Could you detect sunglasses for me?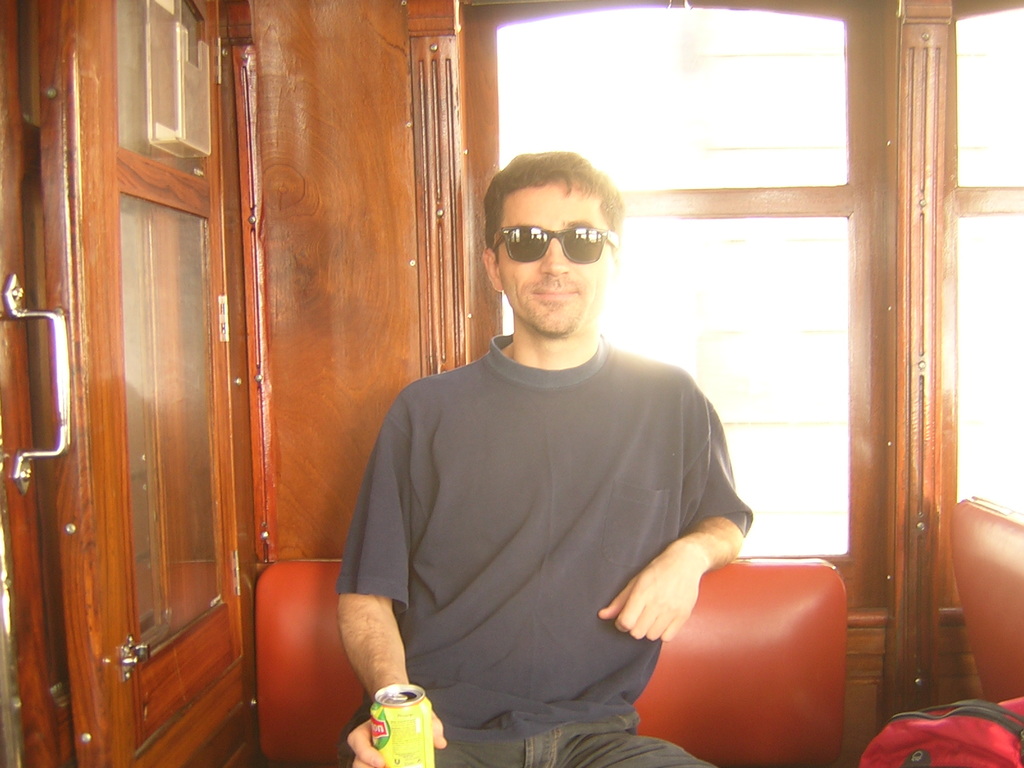
Detection result: bbox=[493, 225, 616, 262].
